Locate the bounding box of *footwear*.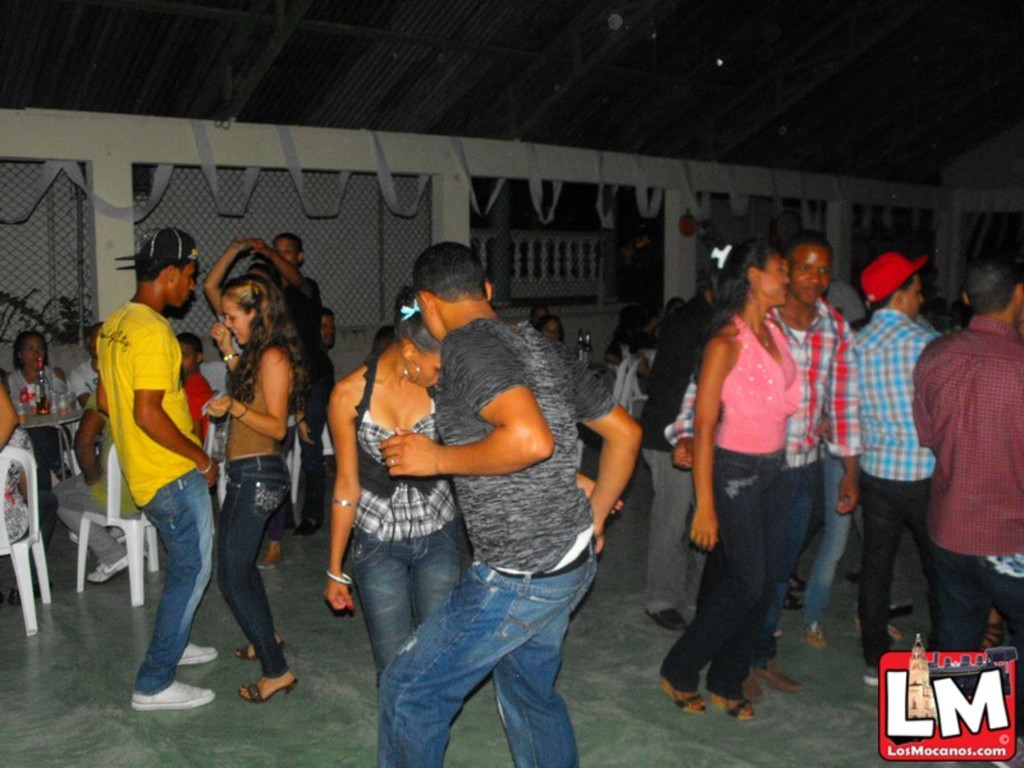
Bounding box: box=[666, 680, 705, 714].
